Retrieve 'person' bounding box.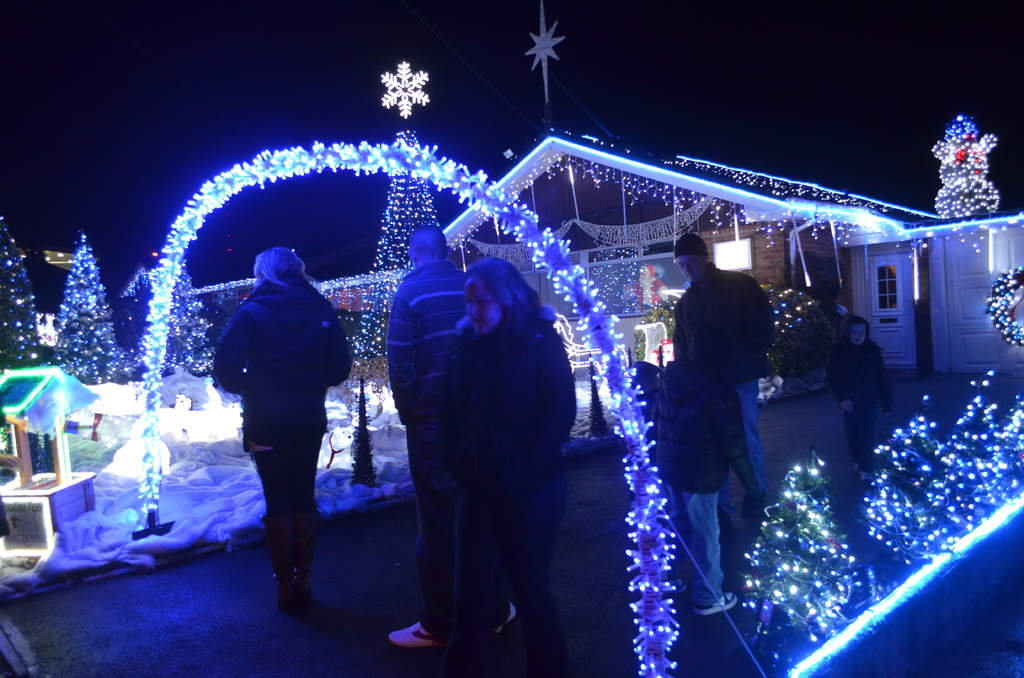
Bounding box: bbox=(212, 243, 372, 633).
